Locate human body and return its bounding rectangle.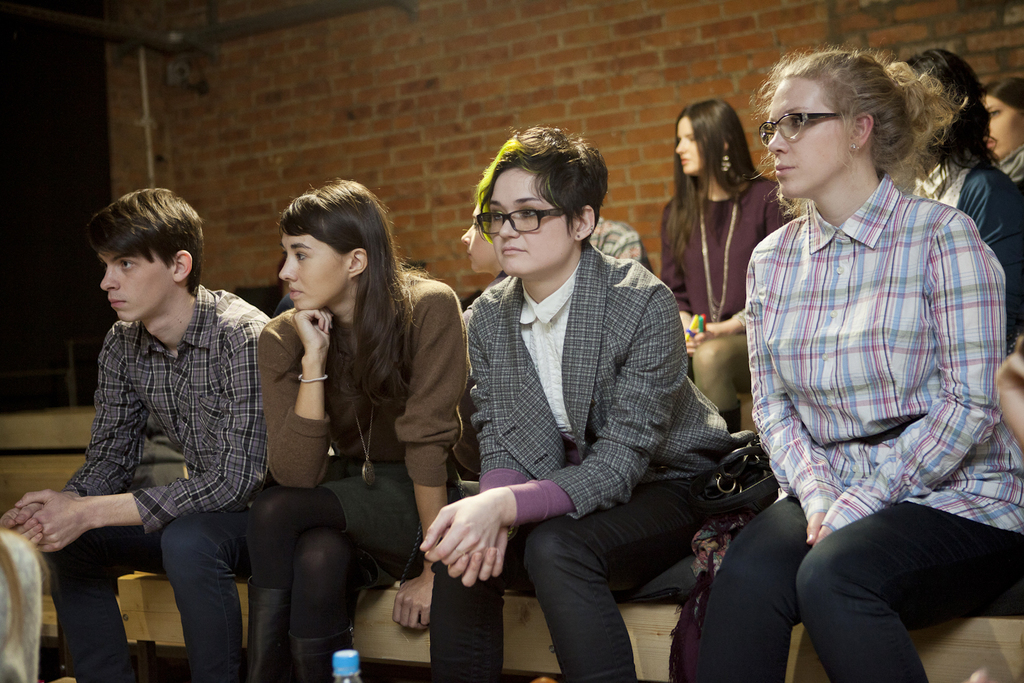
459/215/494/269.
